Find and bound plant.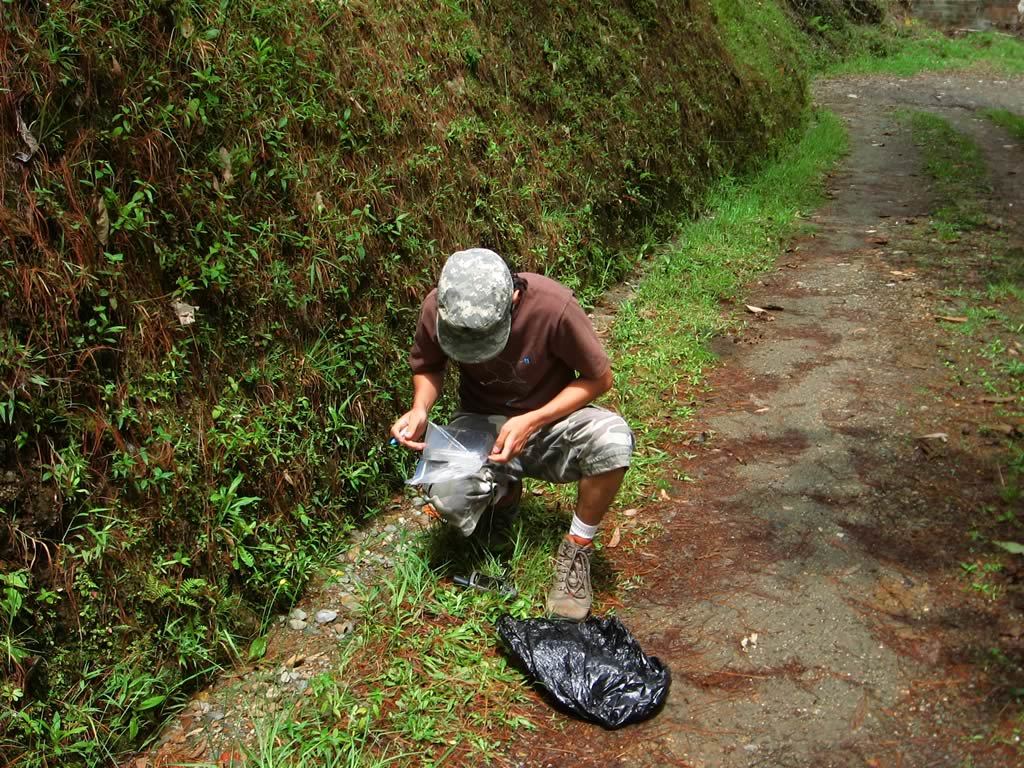
Bound: pyautogui.locateOnScreen(277, 223, 315, 260).
